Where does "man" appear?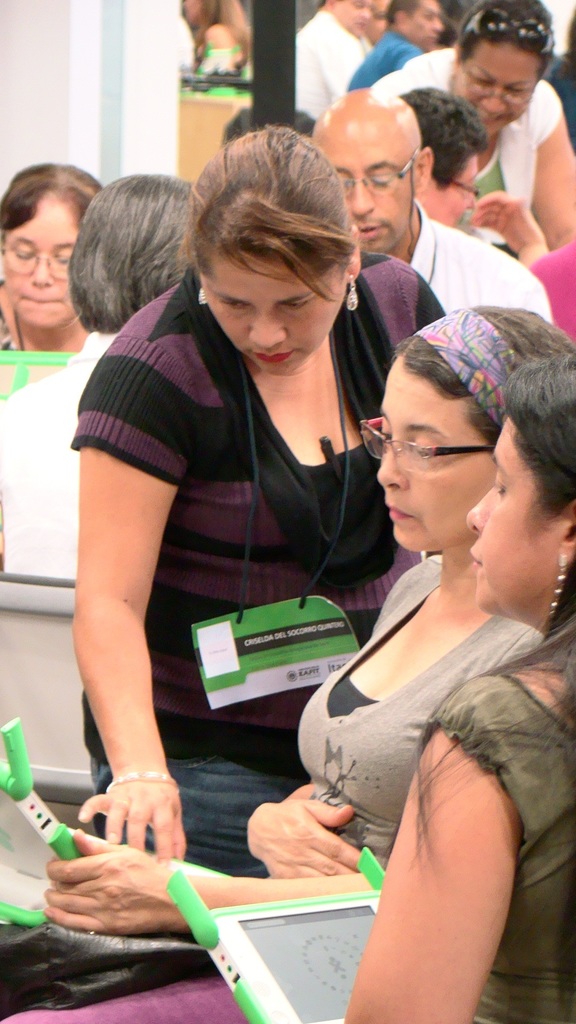
Appears at left=288, top=0, right=387, bottom=122.
